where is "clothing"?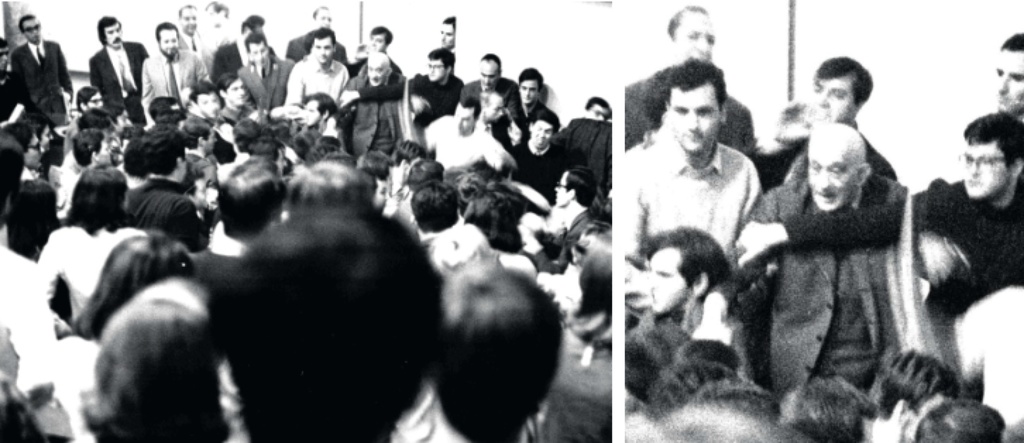
left=92, top=37, right=142, bottom=97.
